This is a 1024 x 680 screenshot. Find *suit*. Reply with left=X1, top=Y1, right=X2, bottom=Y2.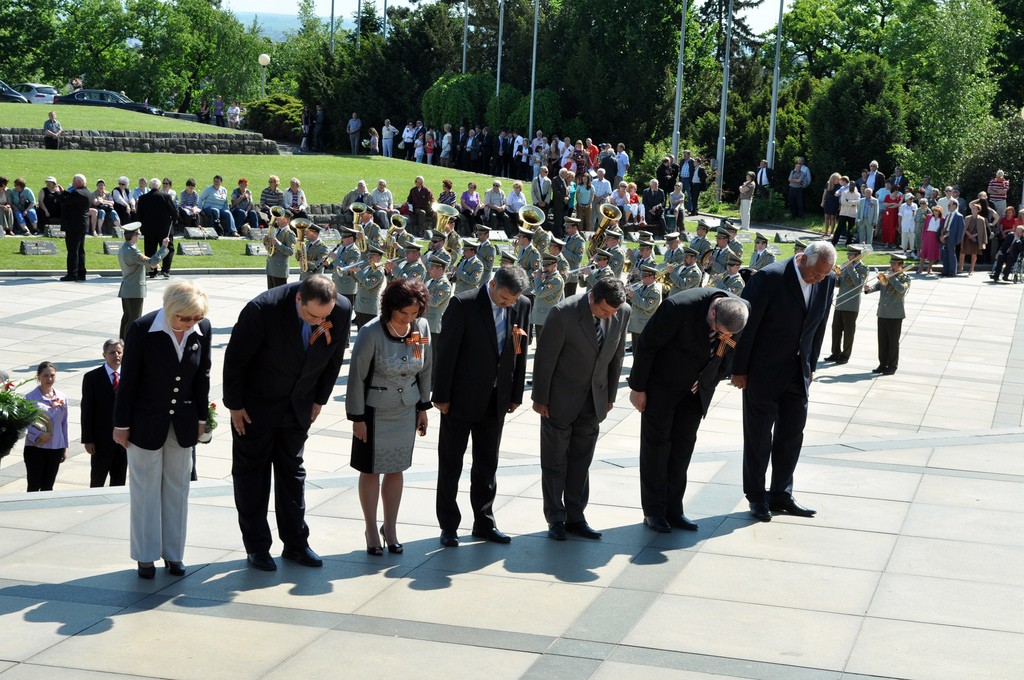
left=56, top=186, right=95, bottom=273.
